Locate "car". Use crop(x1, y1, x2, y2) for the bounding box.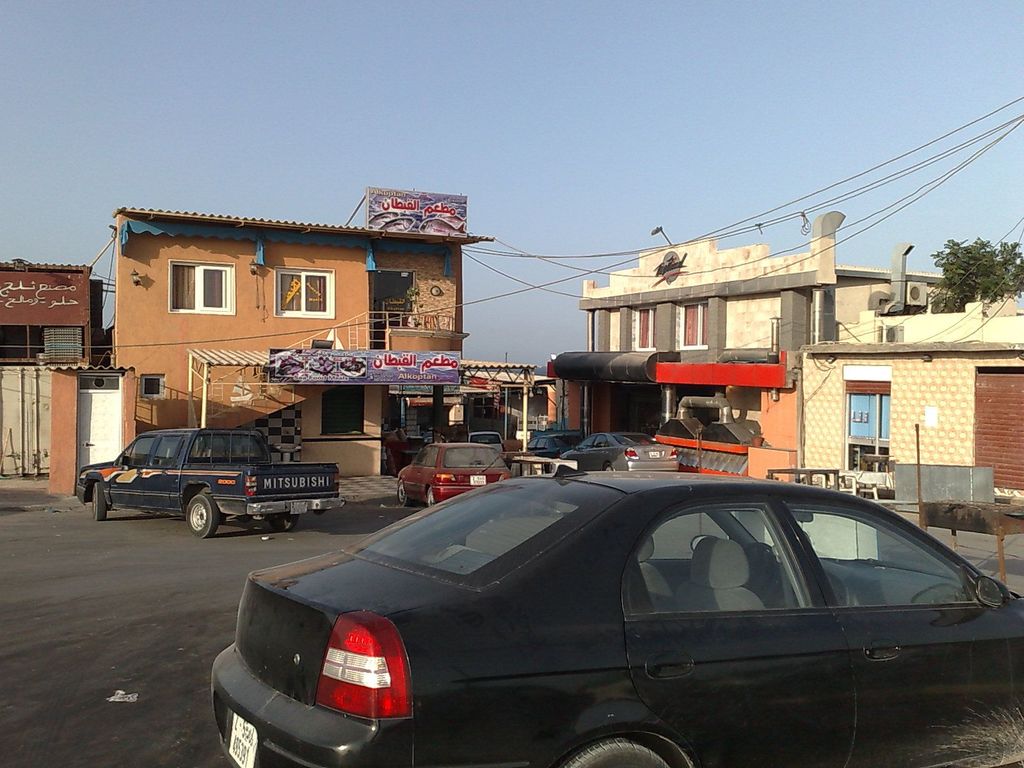
crop(394, 440, 512, 507).
